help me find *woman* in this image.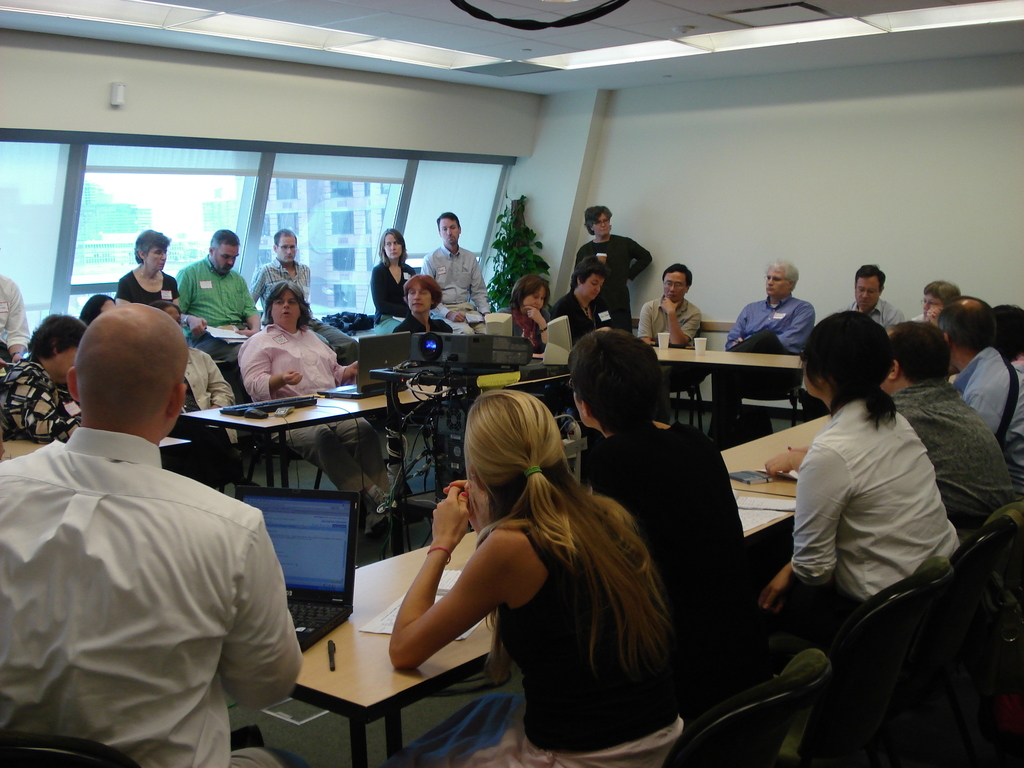
Found it: l=371, t=376, r=689, b=760.
